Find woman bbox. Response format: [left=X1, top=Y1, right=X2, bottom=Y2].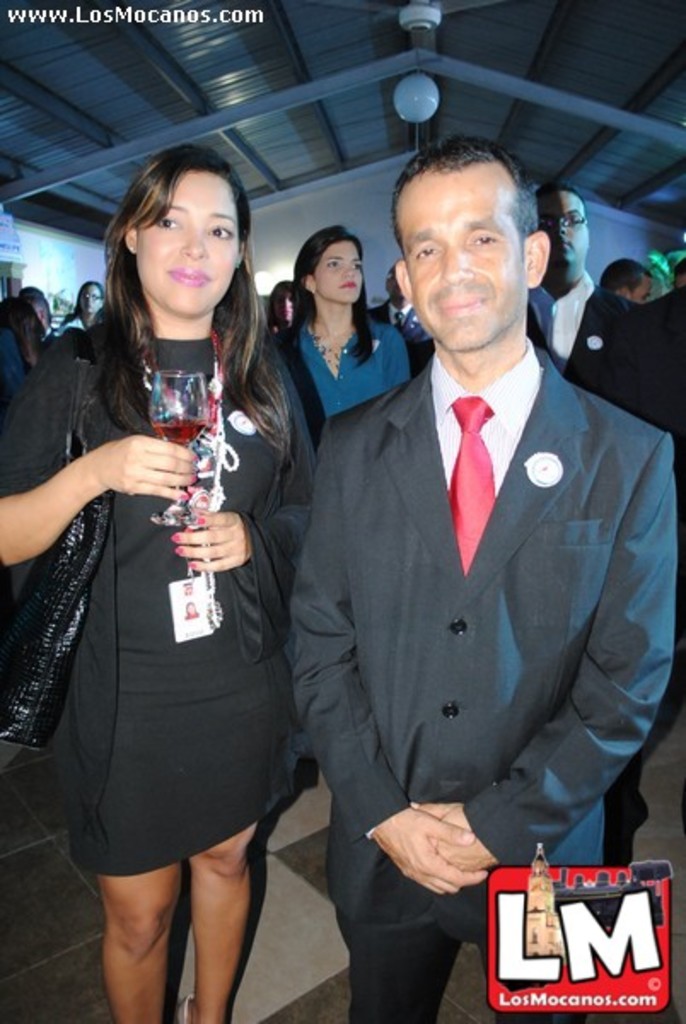
[left=58, top=278, right=113, bottom=335].
